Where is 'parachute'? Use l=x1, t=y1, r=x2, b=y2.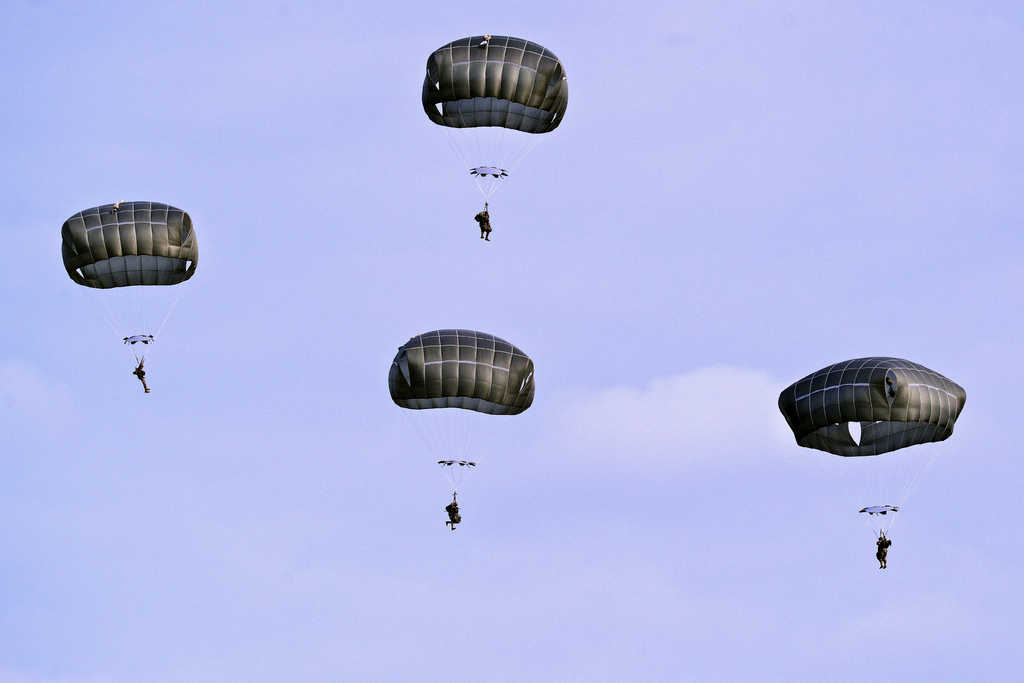
l=419, t=28, r=572, b=240.
